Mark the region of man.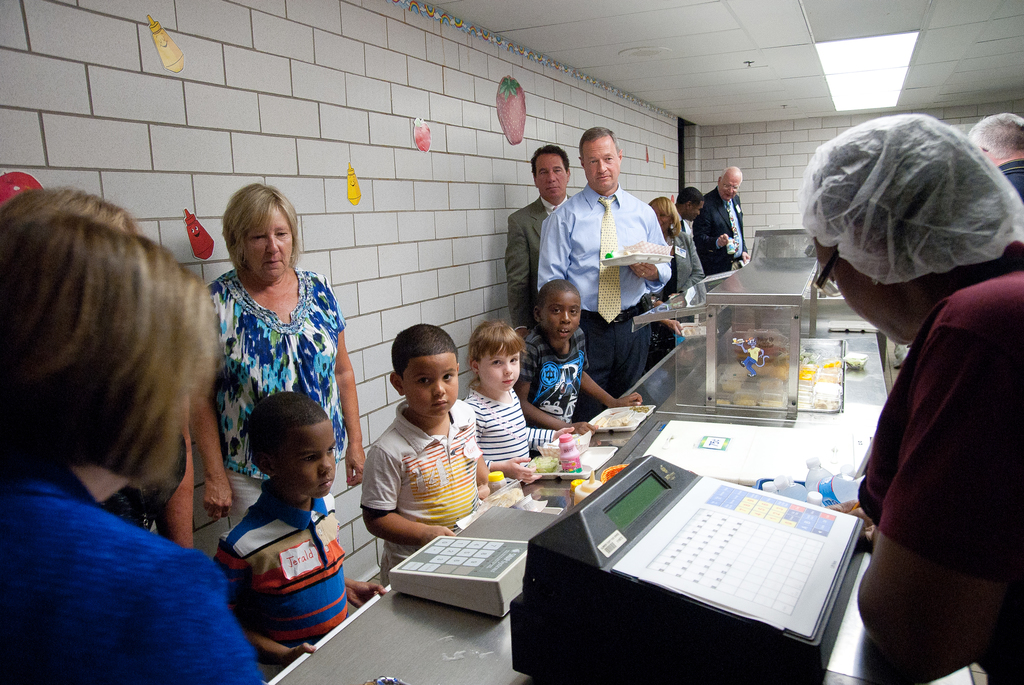
Region: <bbox>692, 165, 749, 274</bbox>.
